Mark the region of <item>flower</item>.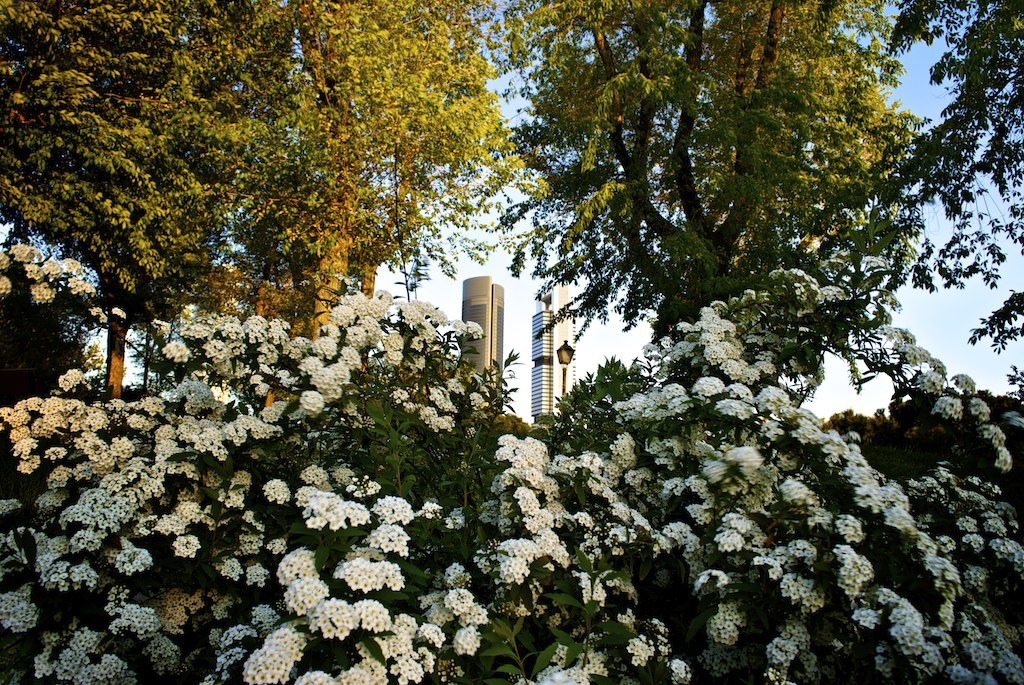
Region: 255:673:268:684.
